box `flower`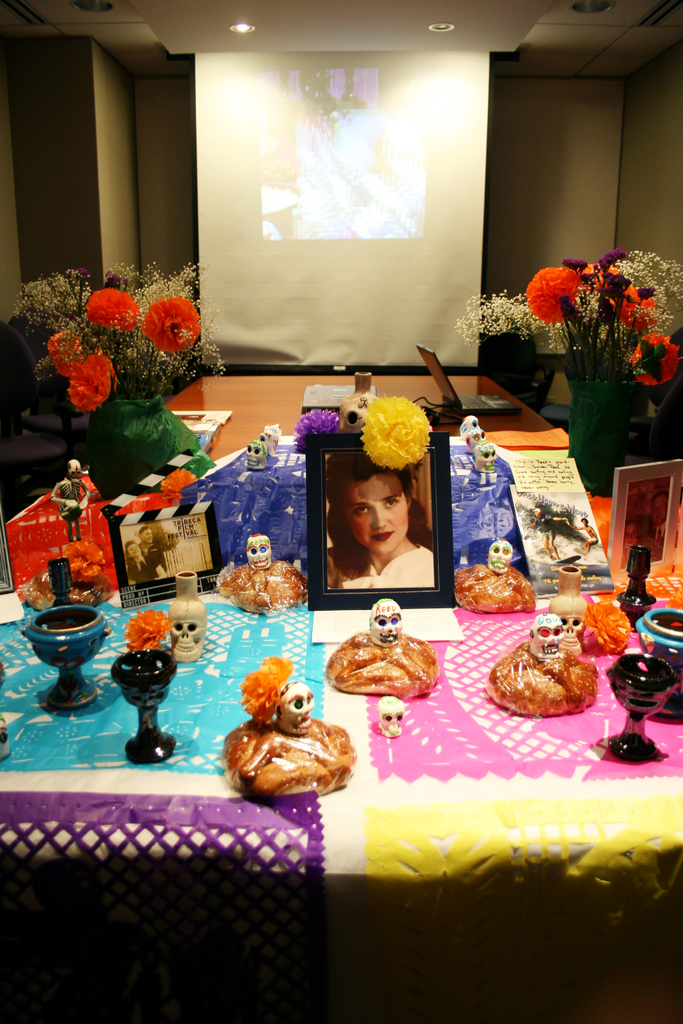
(x1=40, y1=329, x2=90, y2=380)
